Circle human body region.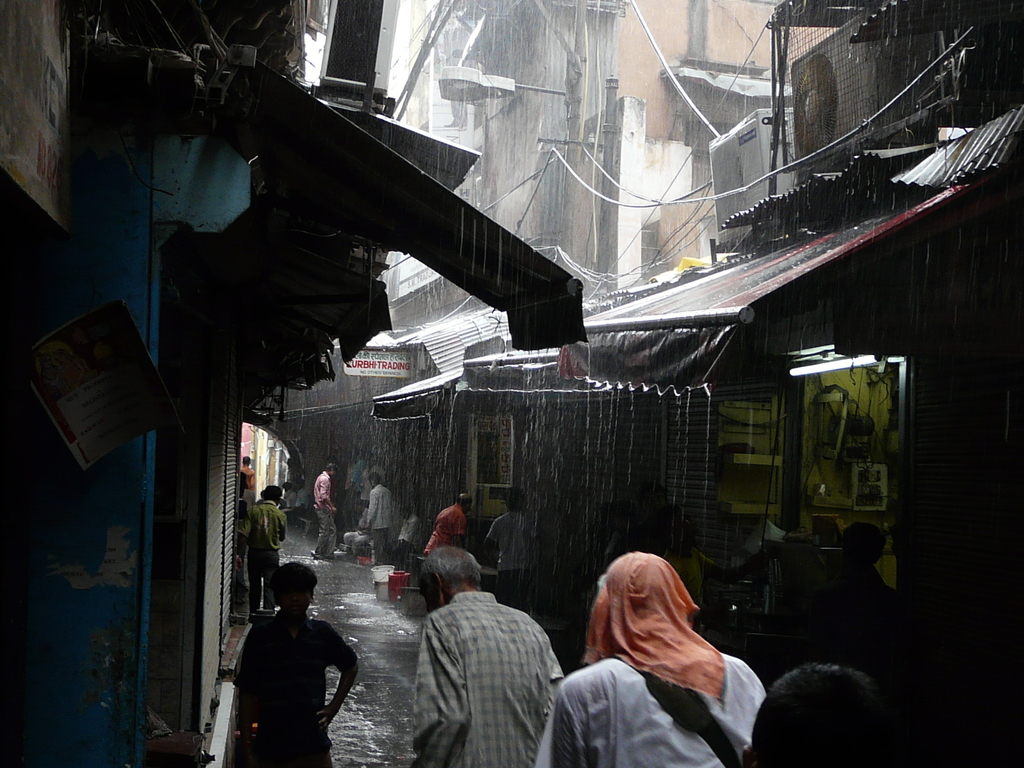
Region: (246, 483, 291, 617).
